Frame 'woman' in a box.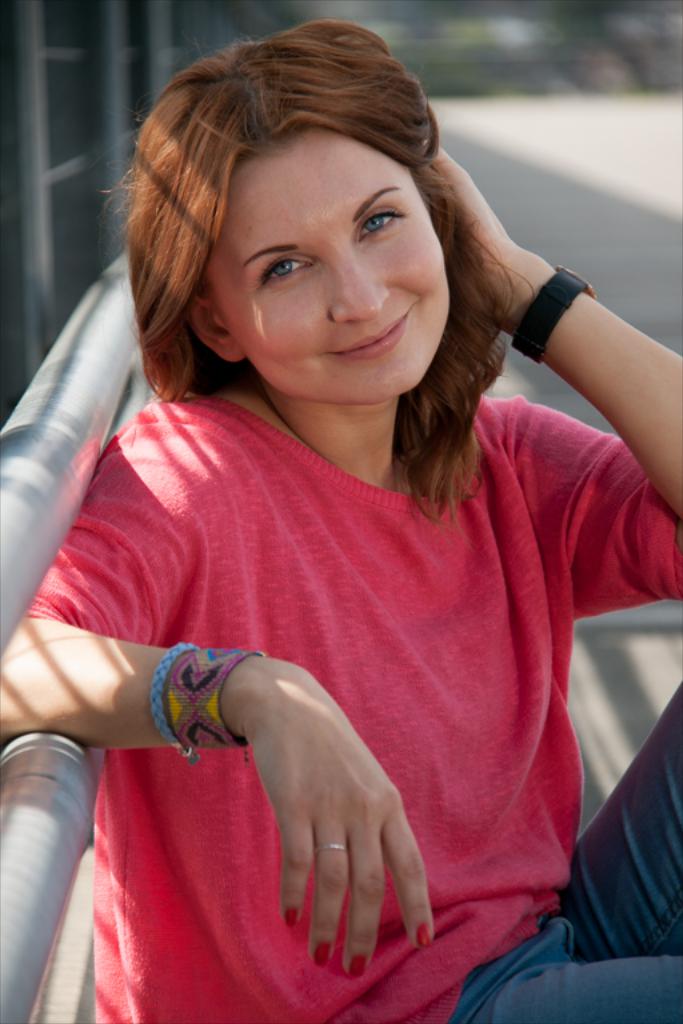
[19, 25, 680, 1021].
